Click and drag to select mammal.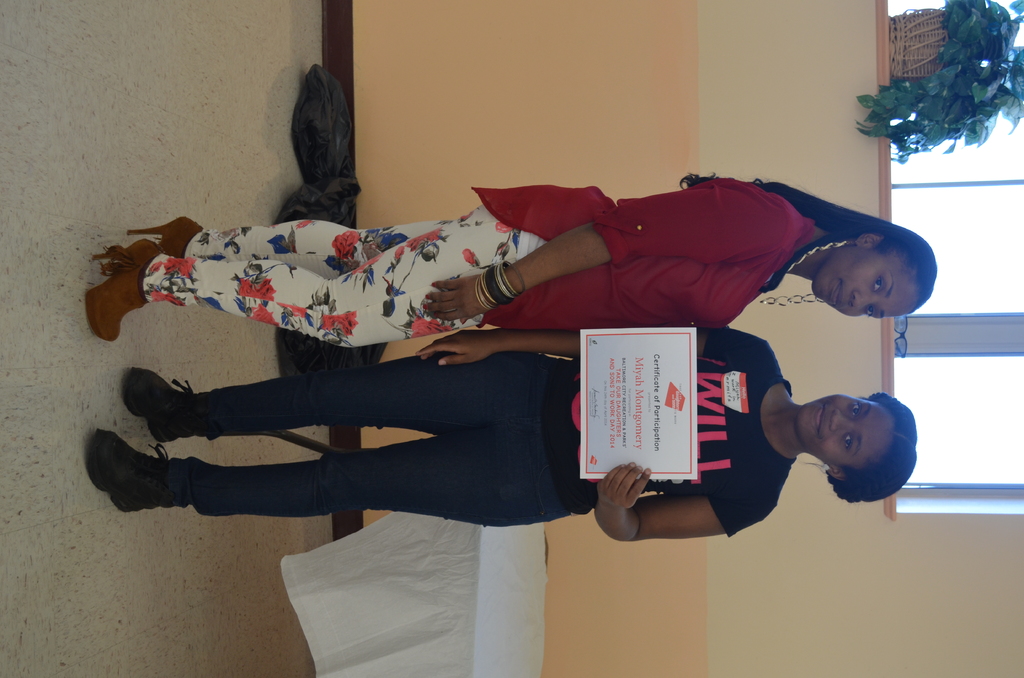
Selection: <bbox>88, 327, 917, 539</bbox>.
